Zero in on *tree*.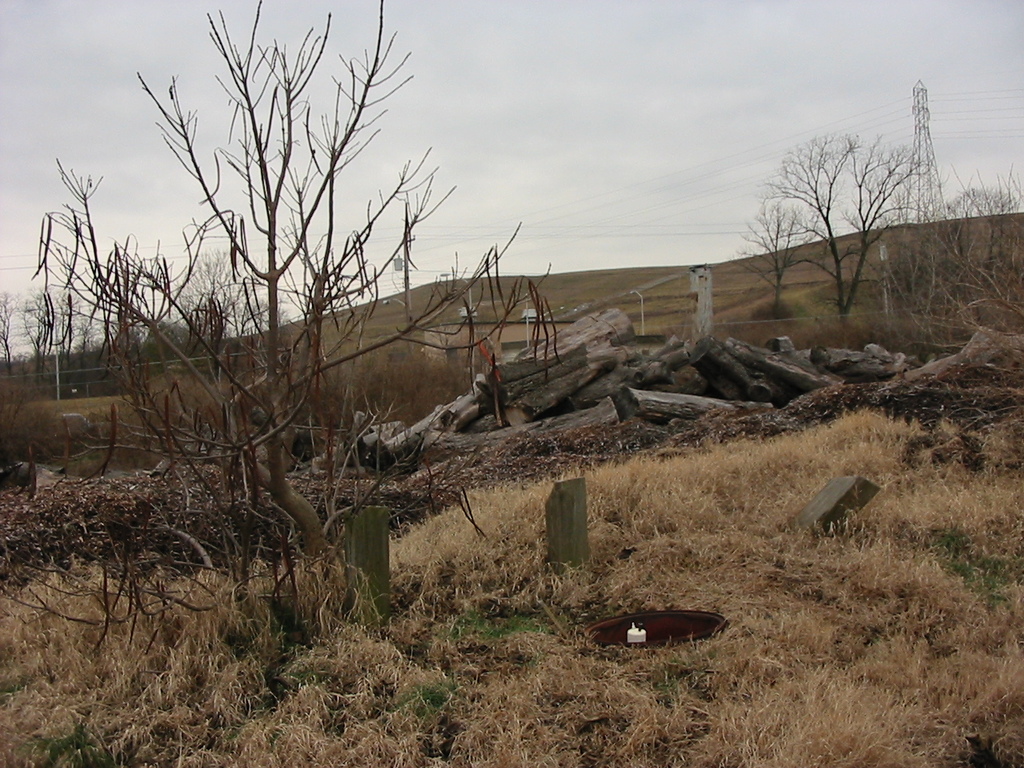
Zeroed in: bbox(733, 198, 819, 306).
